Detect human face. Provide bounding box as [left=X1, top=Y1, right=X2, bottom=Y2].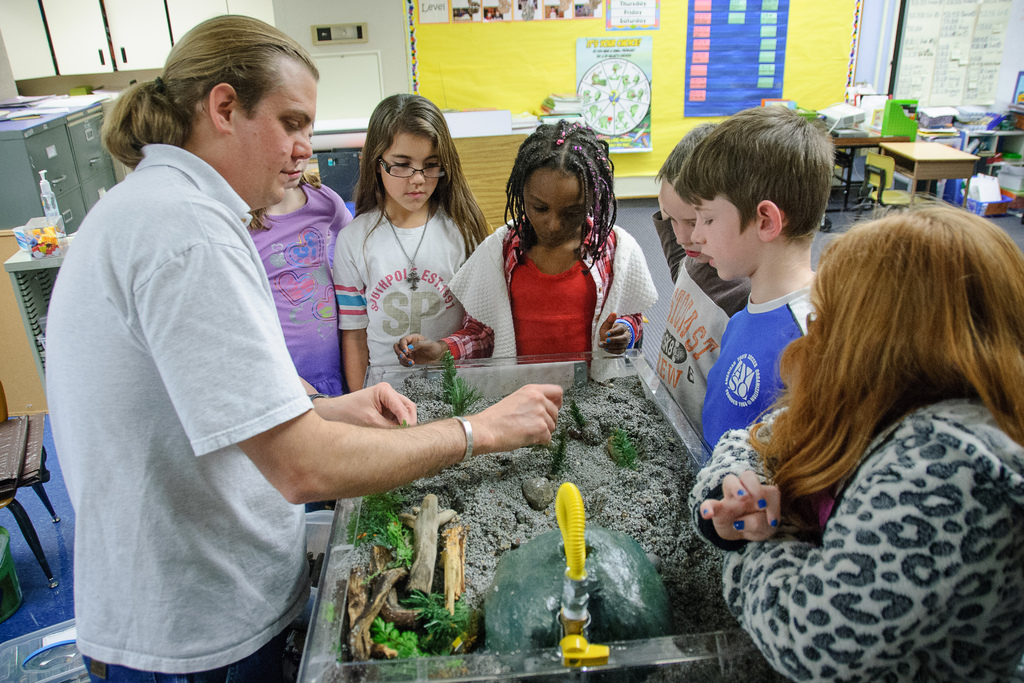
[left=657, top=171, right=708, bottom=264].
